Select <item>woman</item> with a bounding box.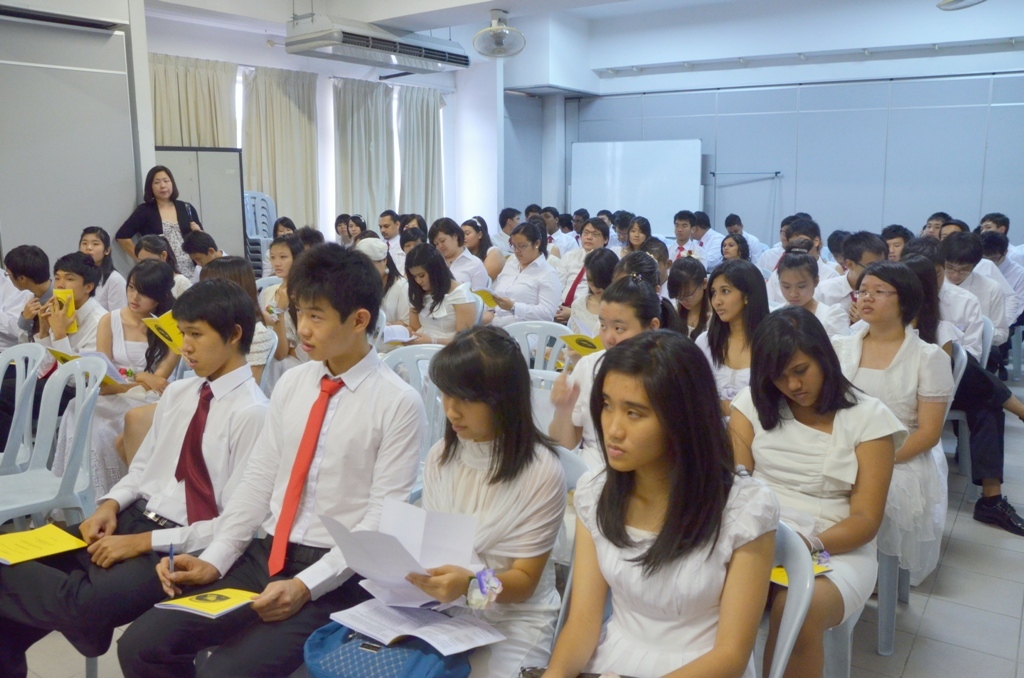
<bbox>458, 220, 506, 284</bbox>.
